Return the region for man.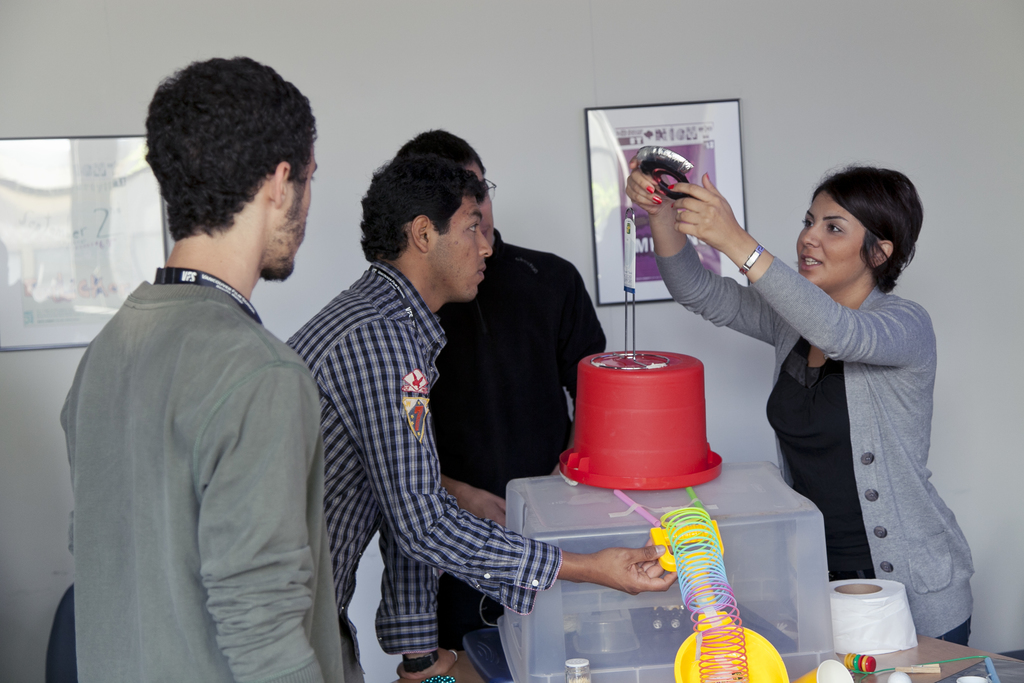
region(50, 138, 684, 682).
